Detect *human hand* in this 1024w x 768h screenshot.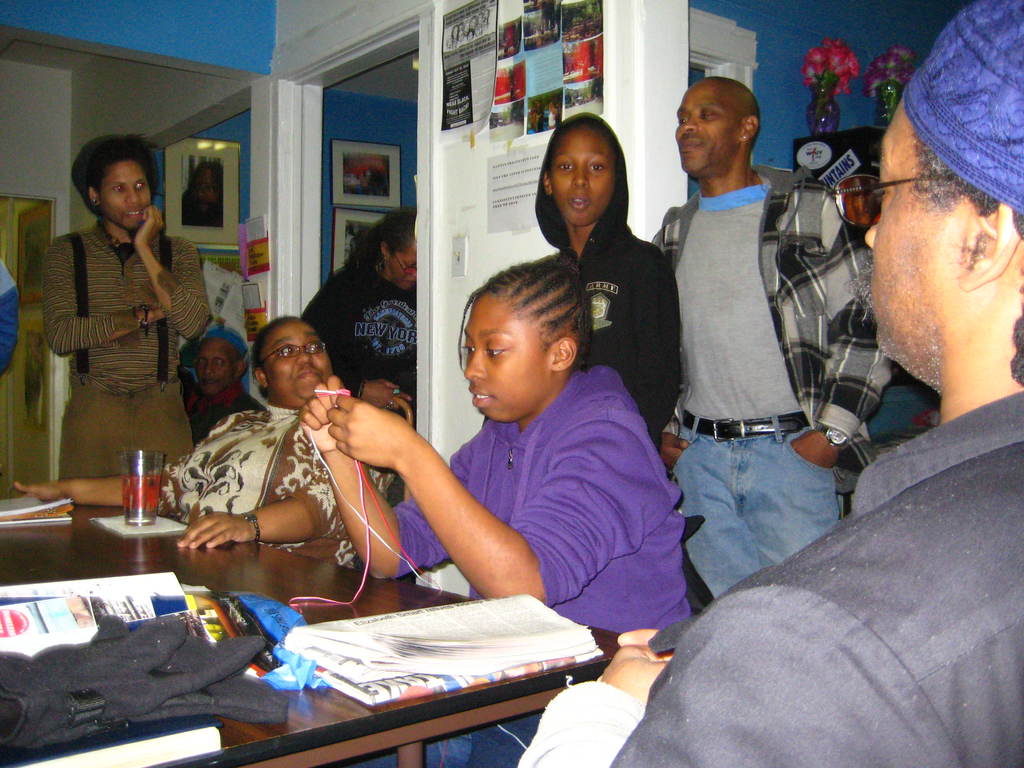
Detection: [361,379,415,410].
